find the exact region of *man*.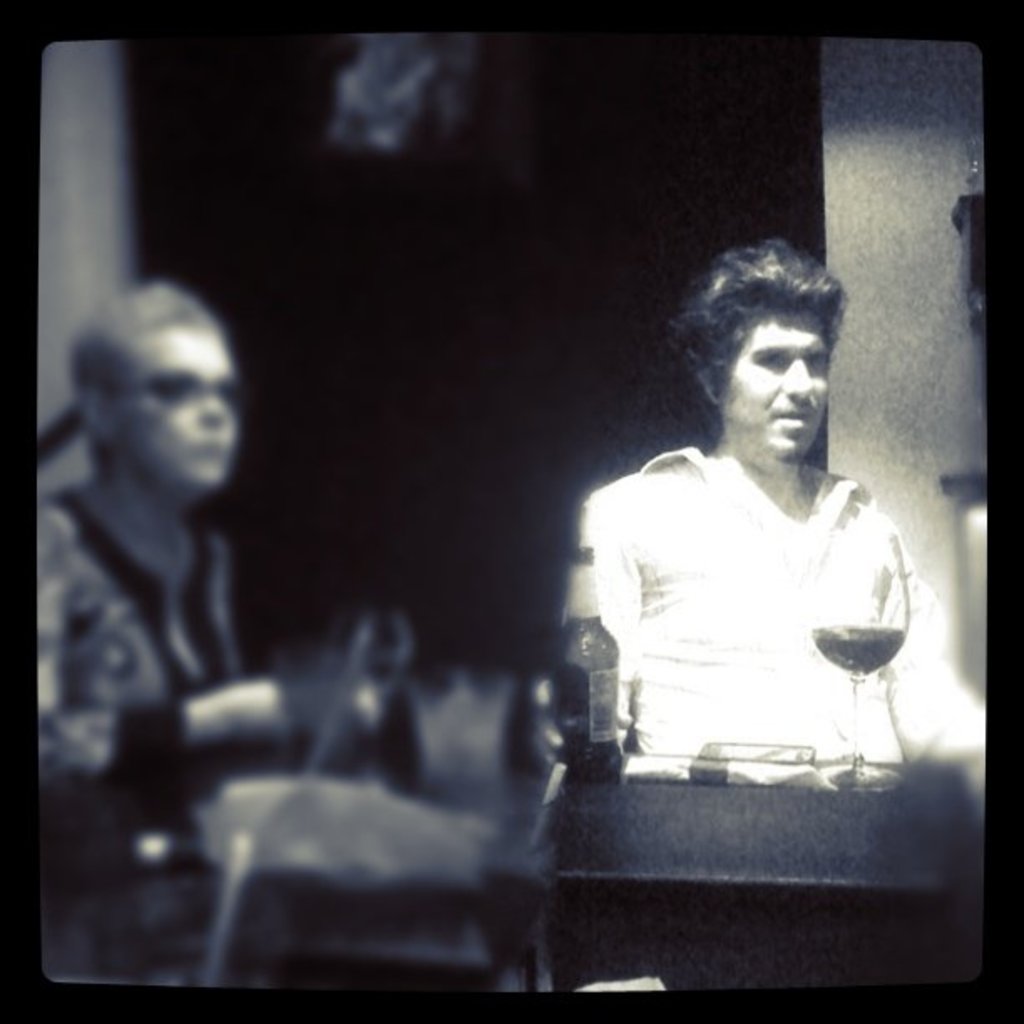
Exact region: (534, 243, 970, 773).
